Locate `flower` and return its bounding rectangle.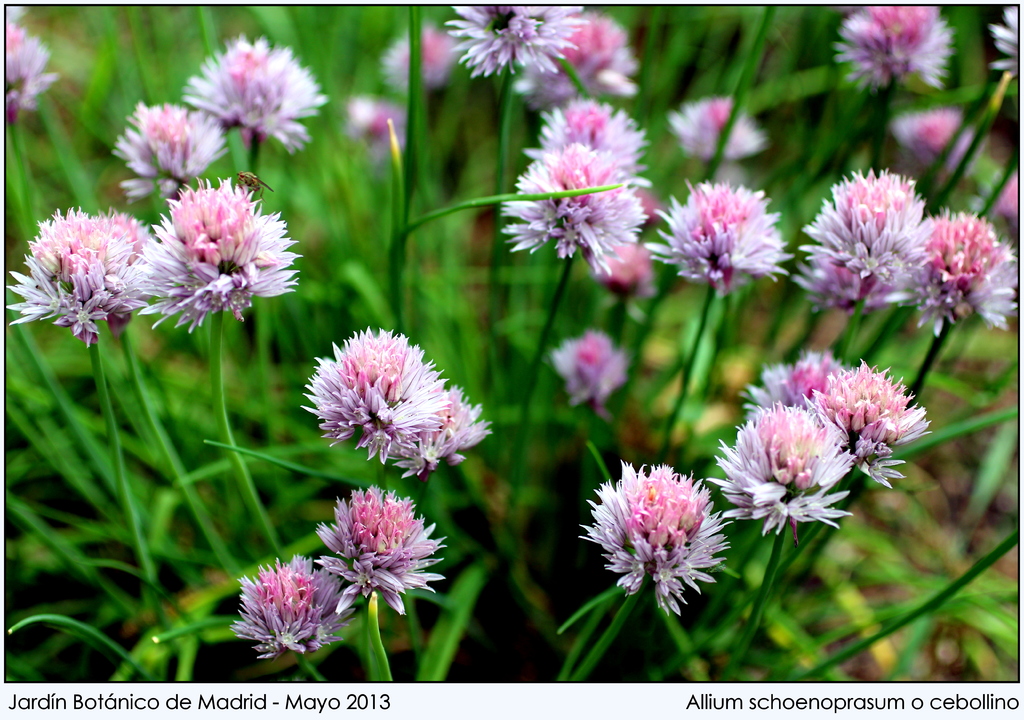
select_region(113, 97, 248, 205).
